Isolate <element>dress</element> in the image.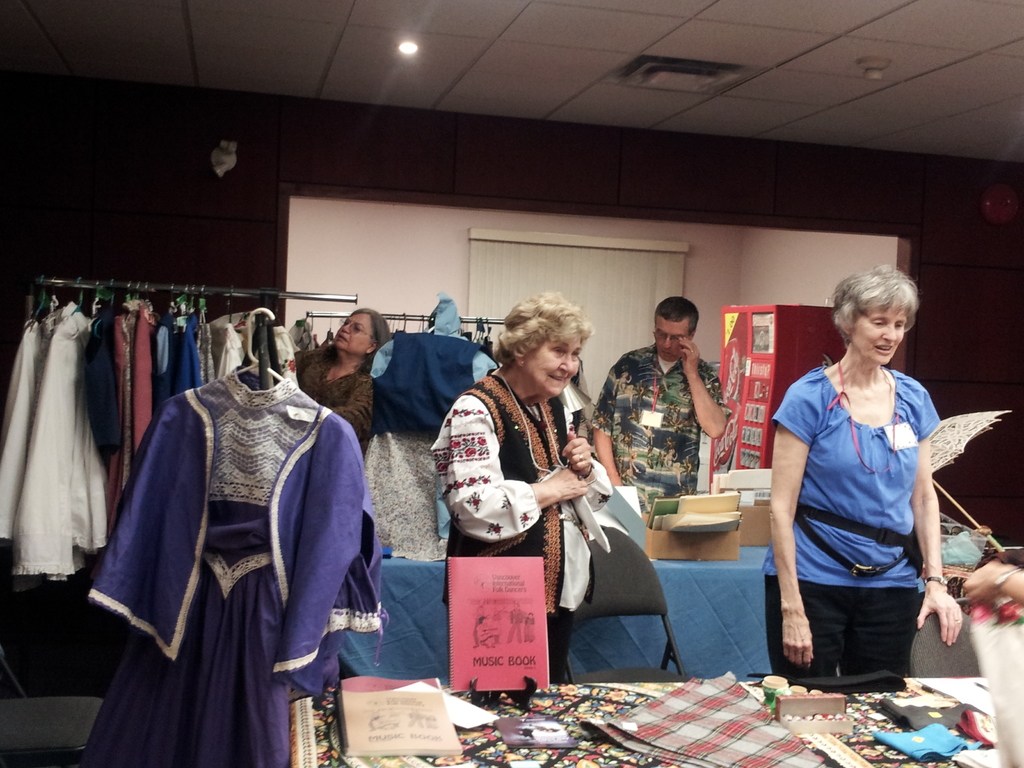
Isolated region: x1=83 y1=364 x2=365 y2=767.
